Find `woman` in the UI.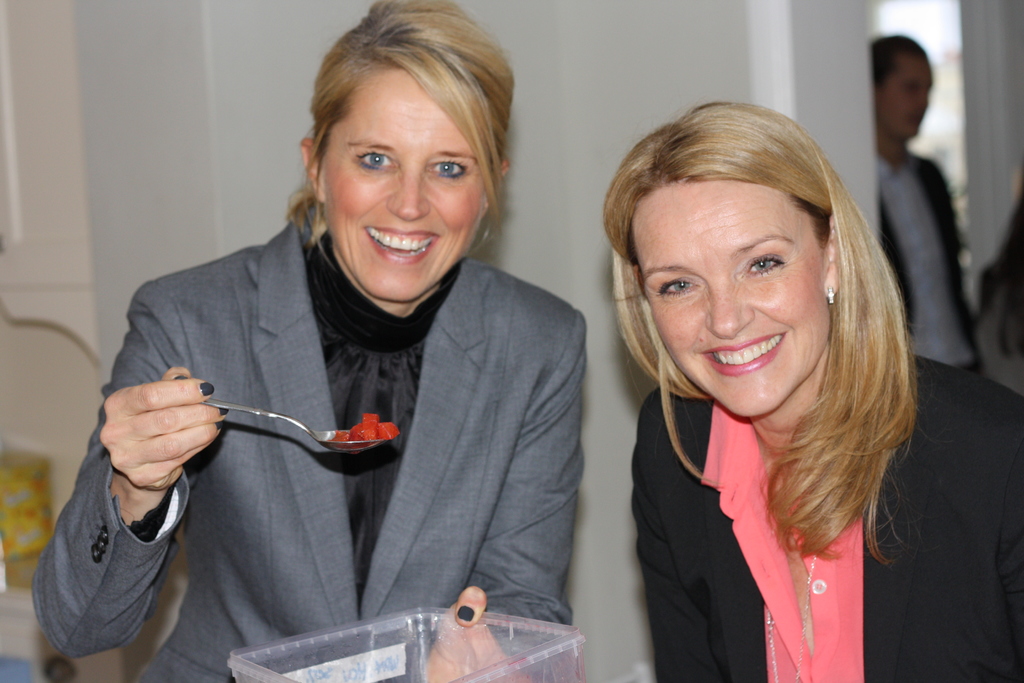
UI element at Rect(35, 0, 586, 682).
